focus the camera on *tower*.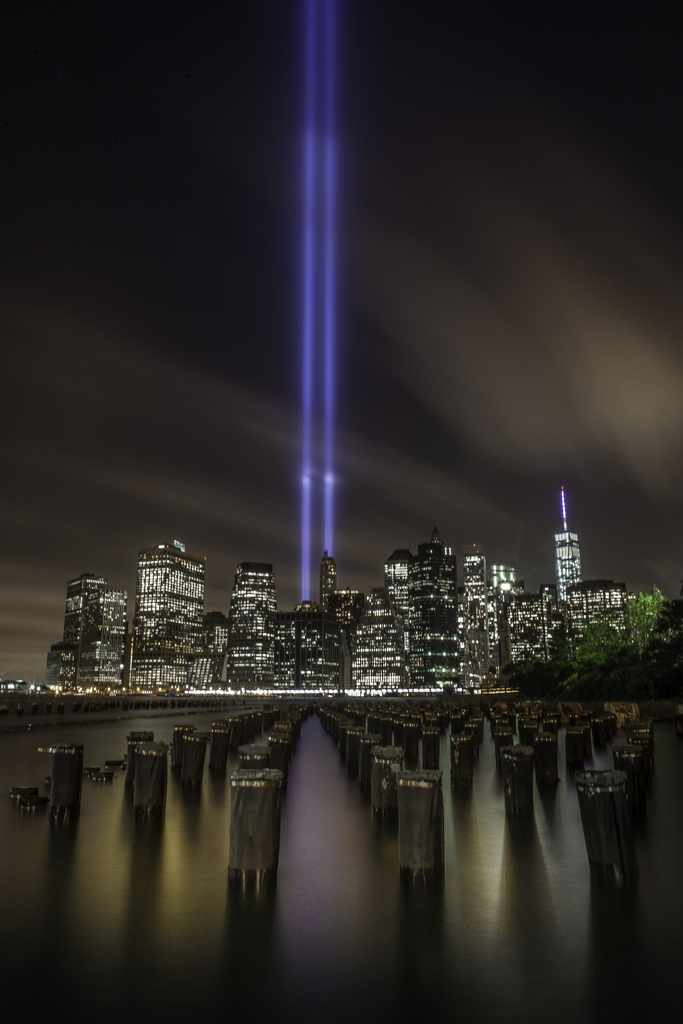
Focus region: {"x1": 225, "y1": 554, "x2": 279, "y2": 692}.
